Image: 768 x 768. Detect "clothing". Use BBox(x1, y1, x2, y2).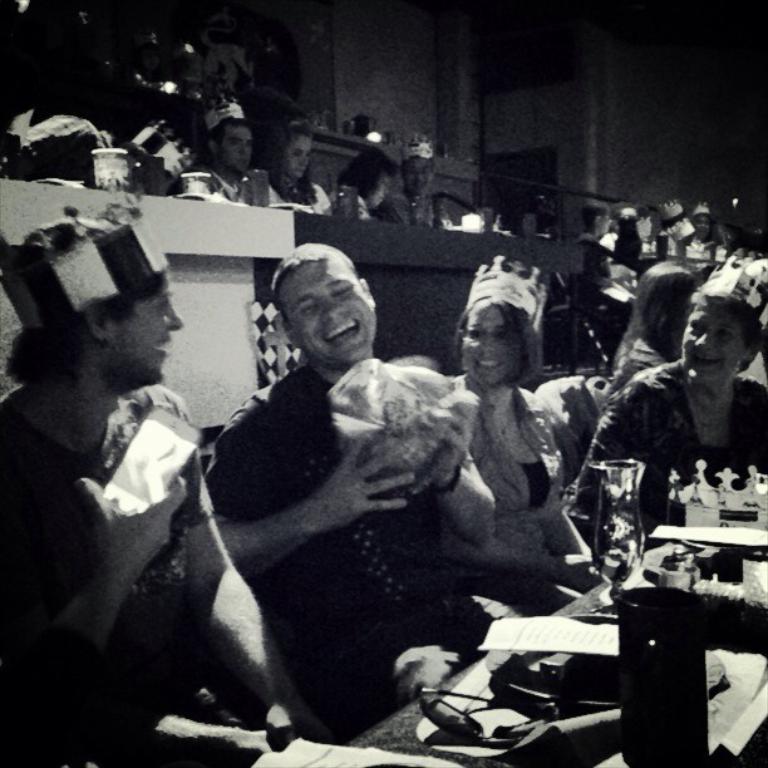
BBox(186, 158, 271, 210).
